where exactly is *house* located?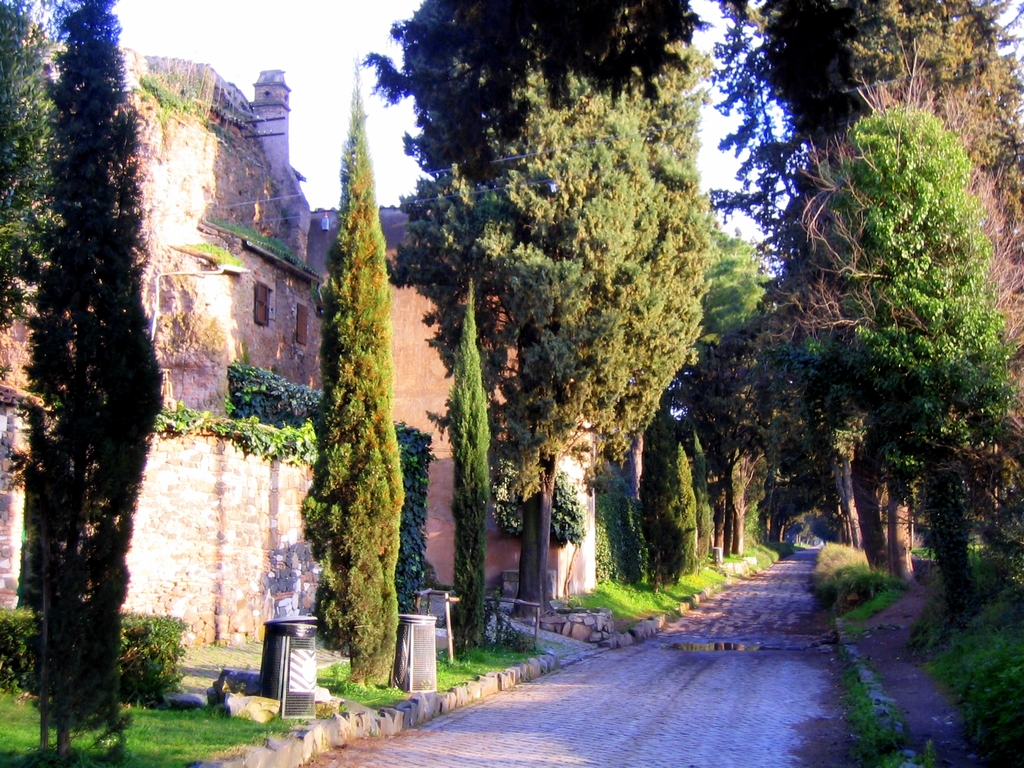
Its bounding box is (x1=81, y1=116, x2=491, y2=633).
